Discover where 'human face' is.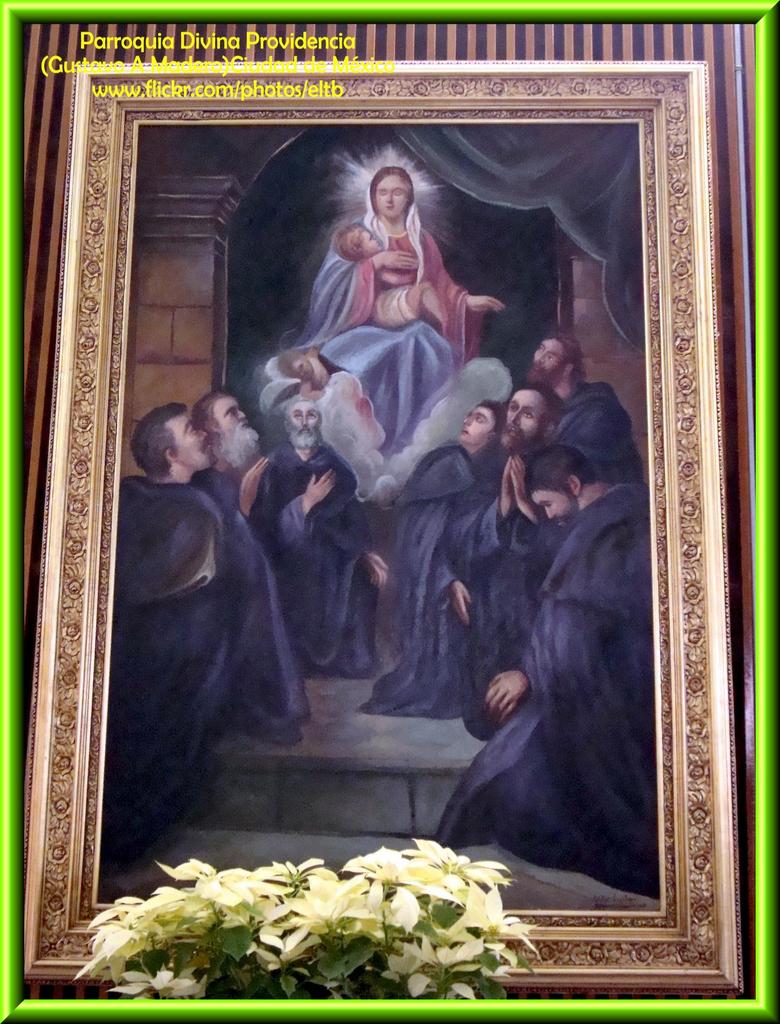
Discovered at box(506, 392, 552, 447).
